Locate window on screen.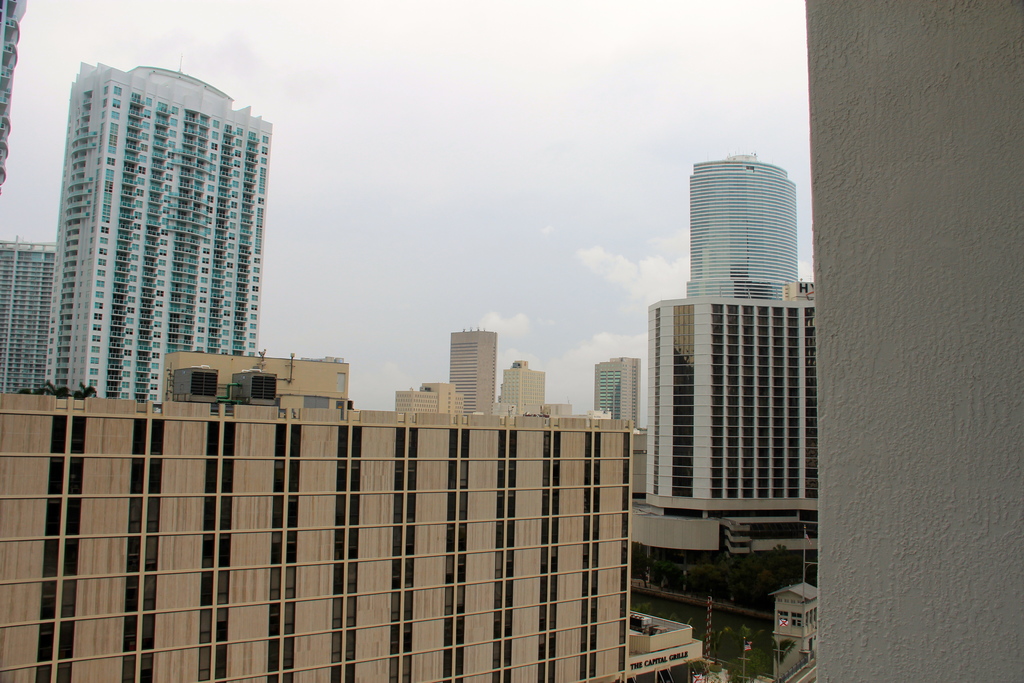
On screen at box(143, 131, 150, 142).
